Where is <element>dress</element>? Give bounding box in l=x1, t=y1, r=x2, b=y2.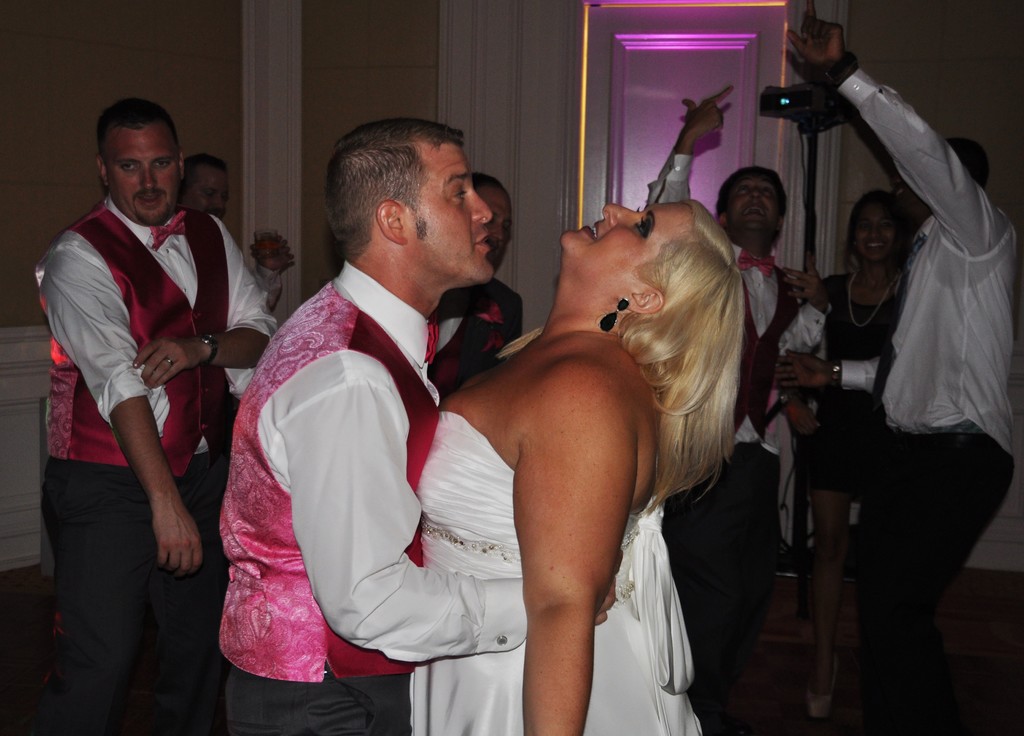
l=409, t=409, r=712, b=735.
